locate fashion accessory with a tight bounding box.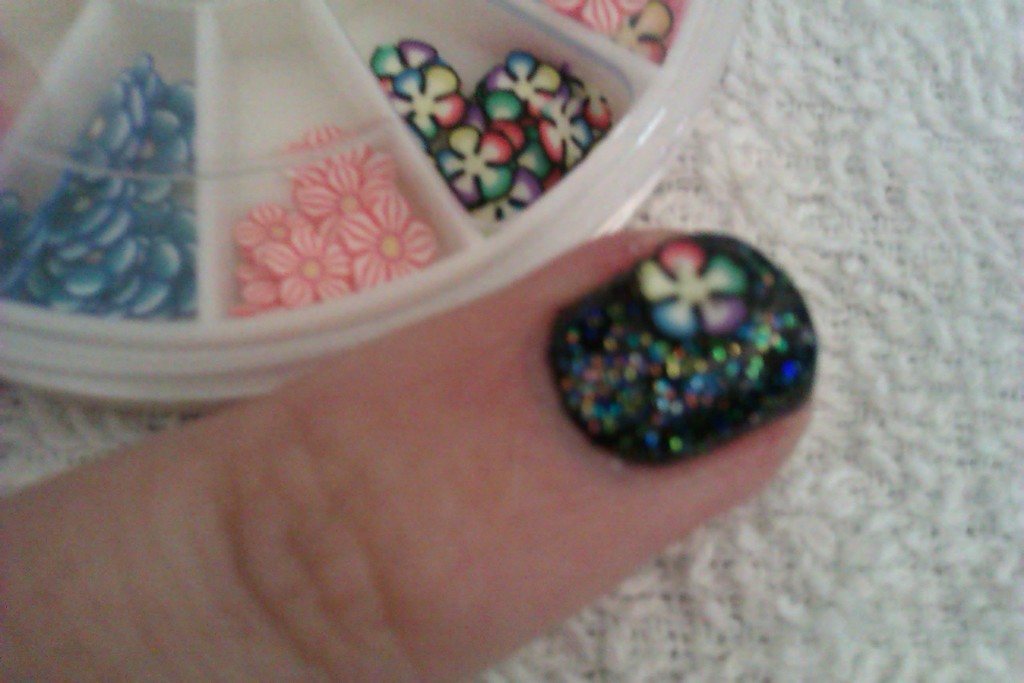
select_region(545, 232, 820, 467).
